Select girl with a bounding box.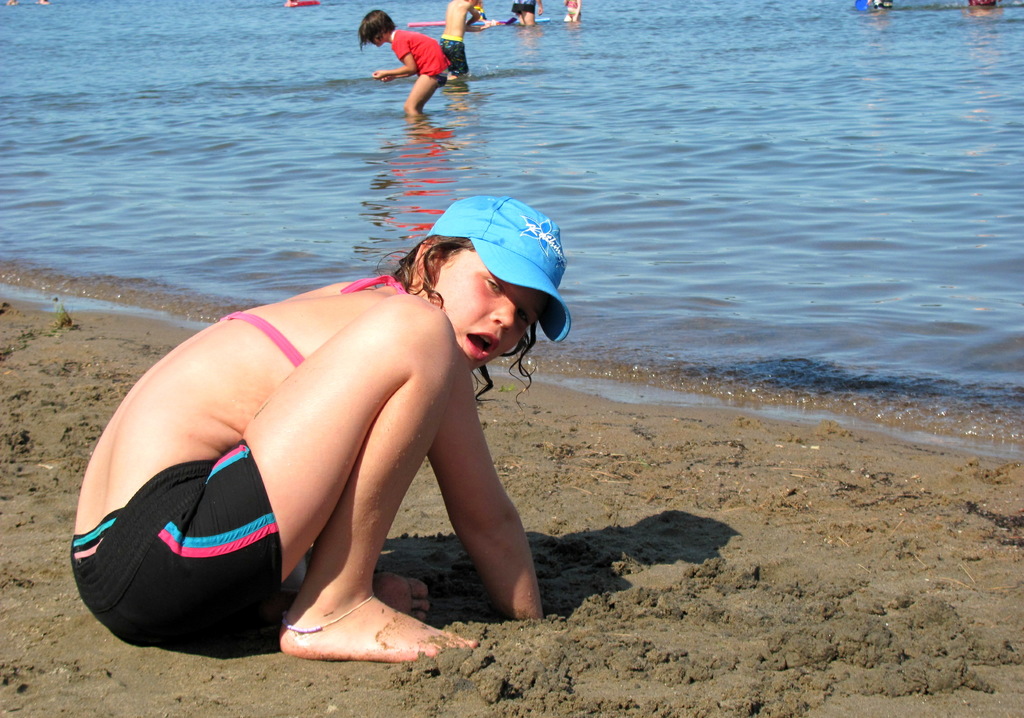
select_region(58, 195, 577, 662).
